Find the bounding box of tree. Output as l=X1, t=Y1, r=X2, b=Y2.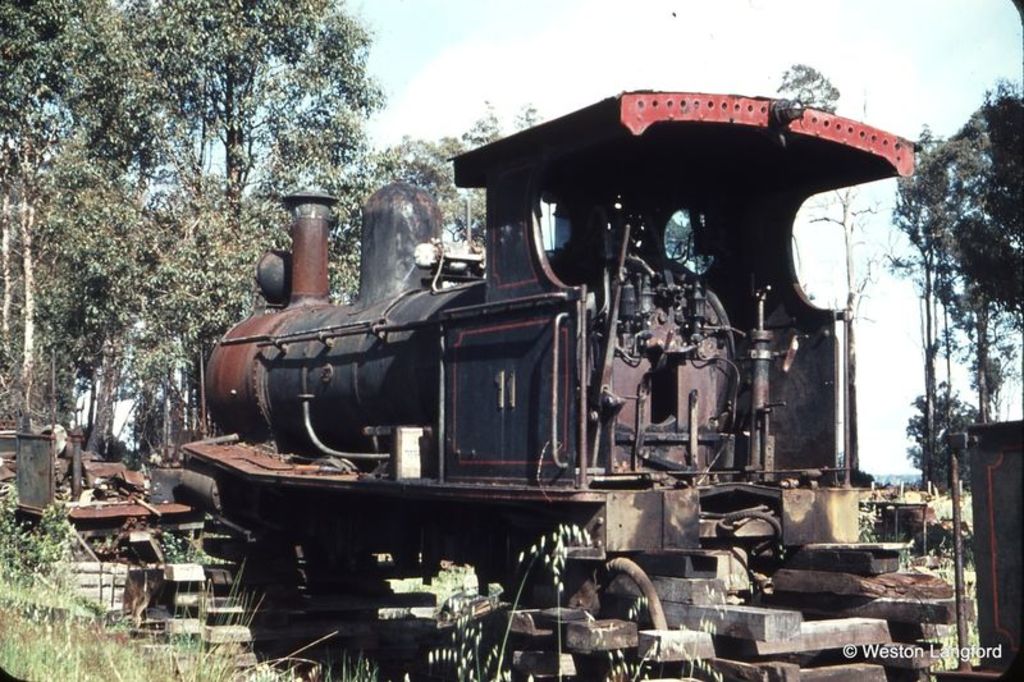
l=892, t=335, r=986, b=498.
